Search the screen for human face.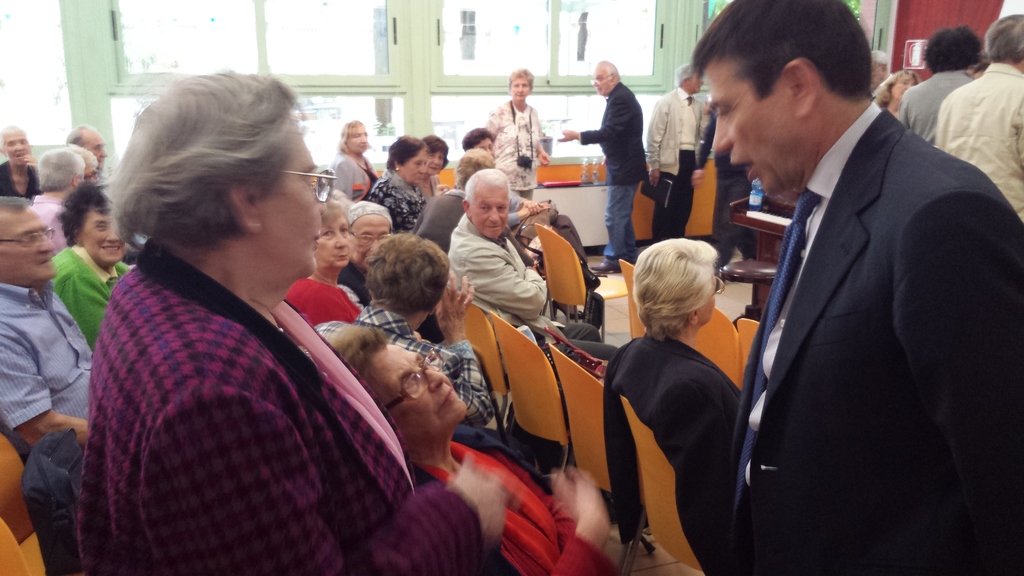
Found at detection(320, 217, 351, 266).
